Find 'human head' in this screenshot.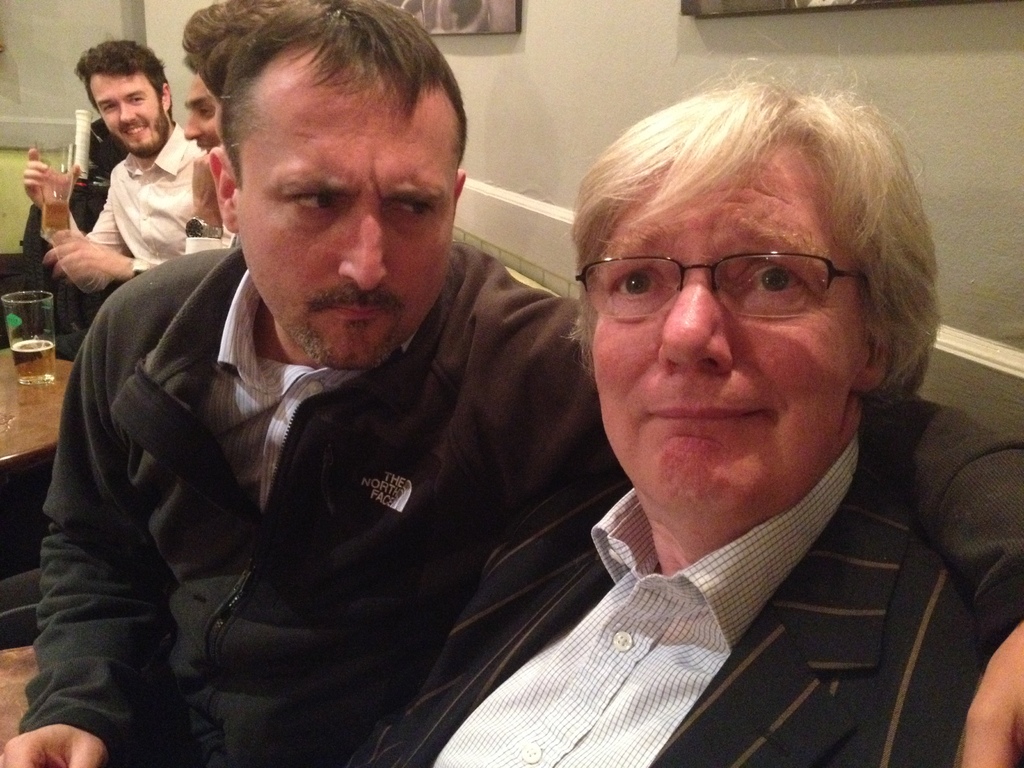
The bounding box for 'human head' is 548,60,939,488.
